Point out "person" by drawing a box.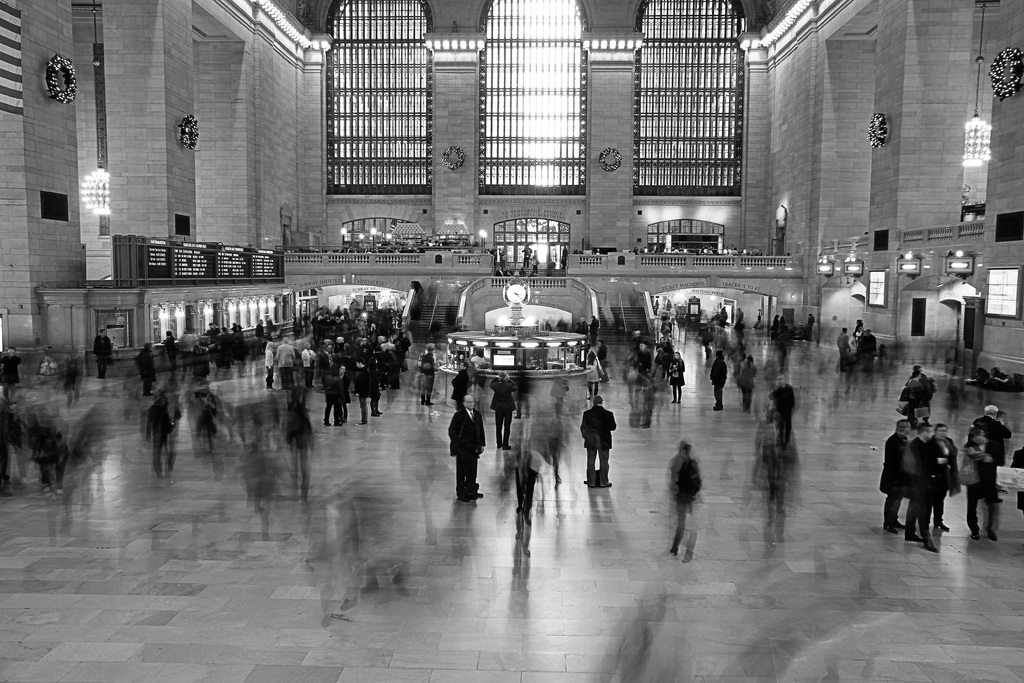
<region>767, 368, 796, 450</region>.
